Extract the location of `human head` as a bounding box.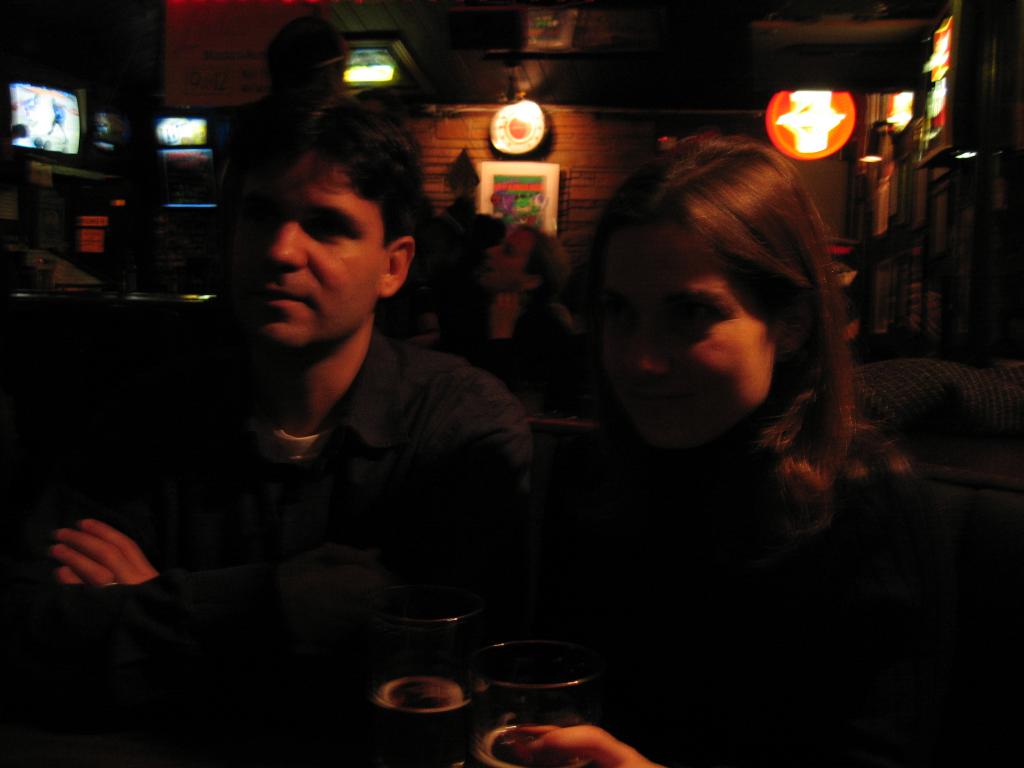
[452,193,478,236].
